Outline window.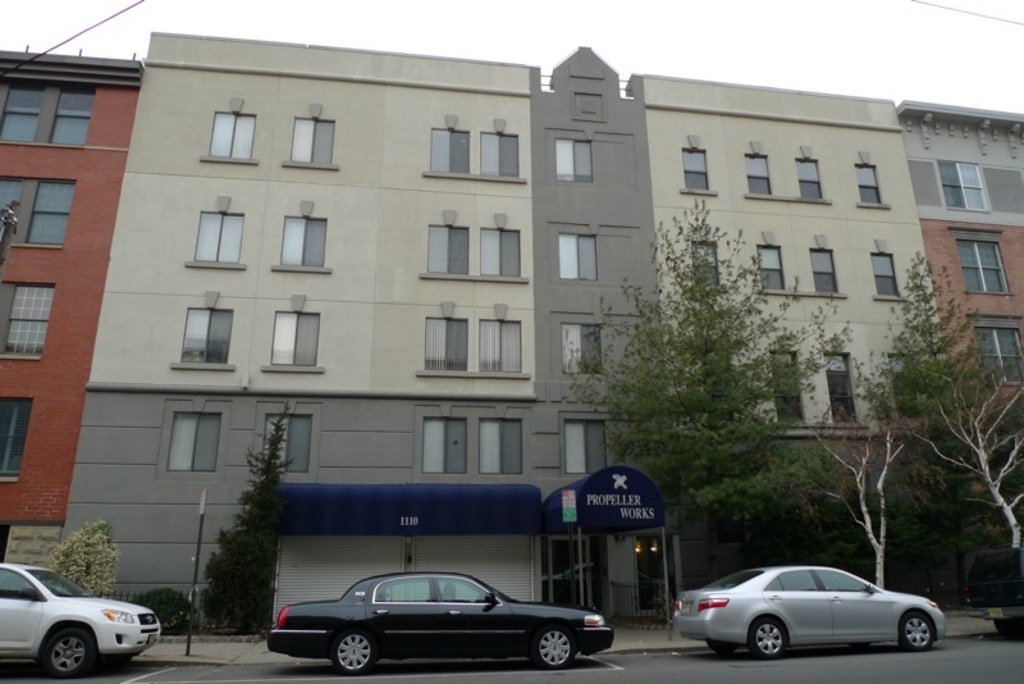
Outline: [197, 210, 246, 263].
